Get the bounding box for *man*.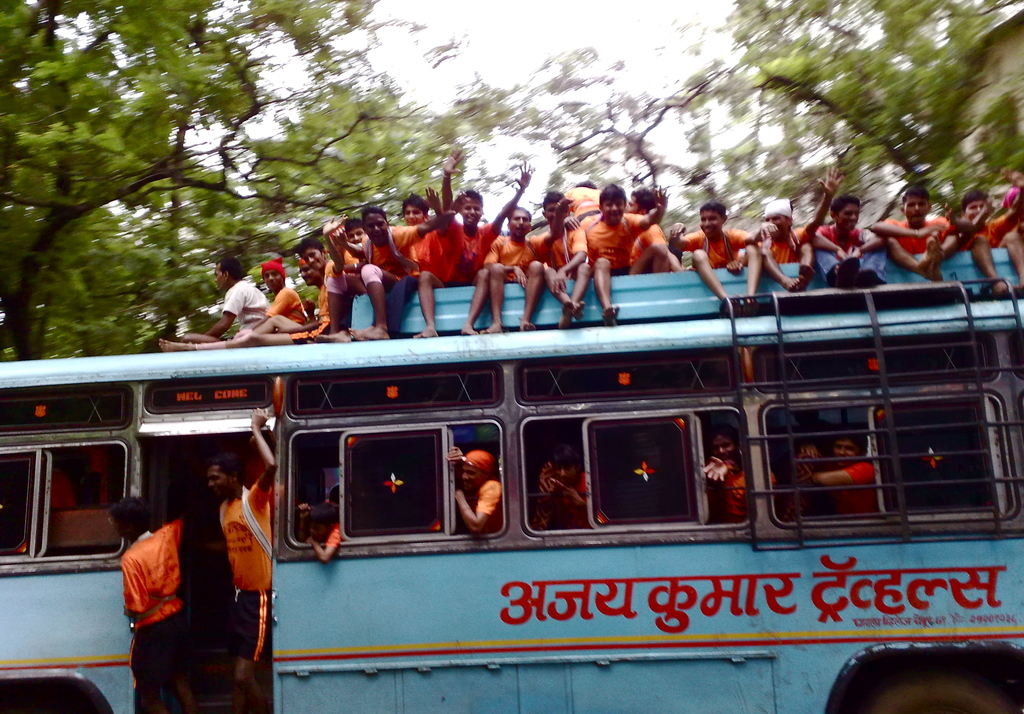
669,202,777,300.
